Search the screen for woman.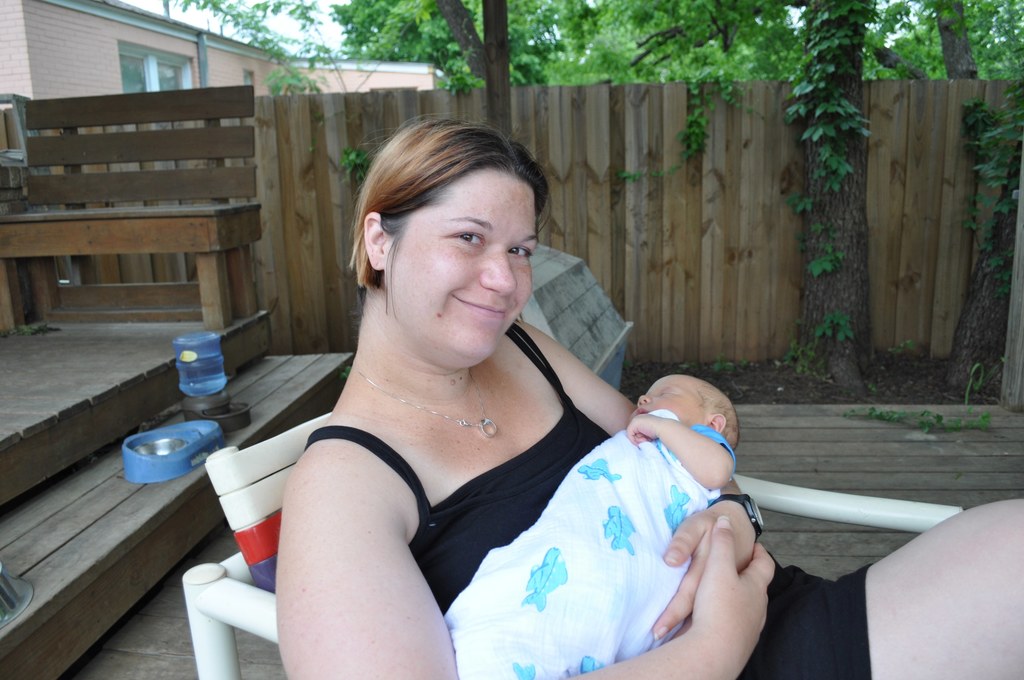
Found at <box>271,116,1023,679</box>.
